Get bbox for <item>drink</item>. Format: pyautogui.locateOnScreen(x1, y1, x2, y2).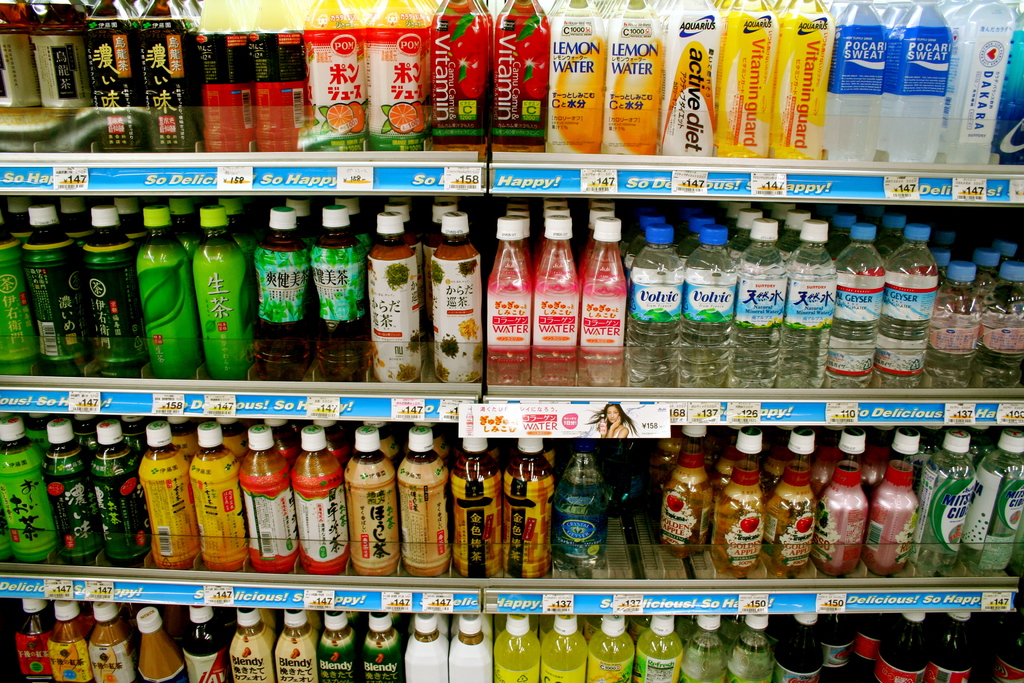
pyautogui.locateOnScreen(451, 610, 493, 682).
